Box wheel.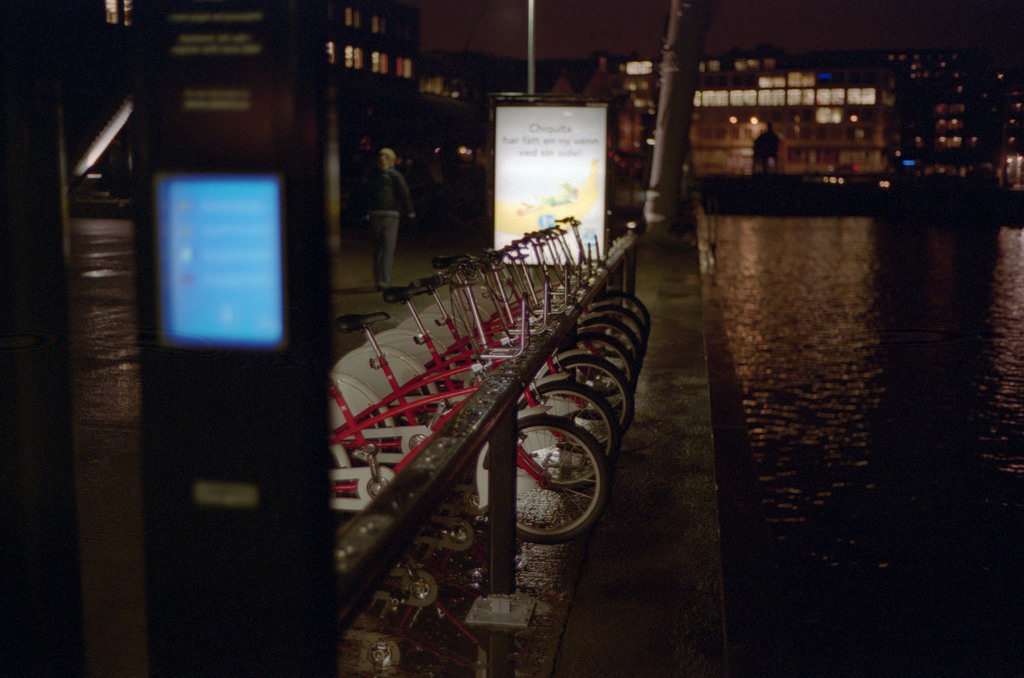
(x1=520, y1=416, x2=605, y2=546).
